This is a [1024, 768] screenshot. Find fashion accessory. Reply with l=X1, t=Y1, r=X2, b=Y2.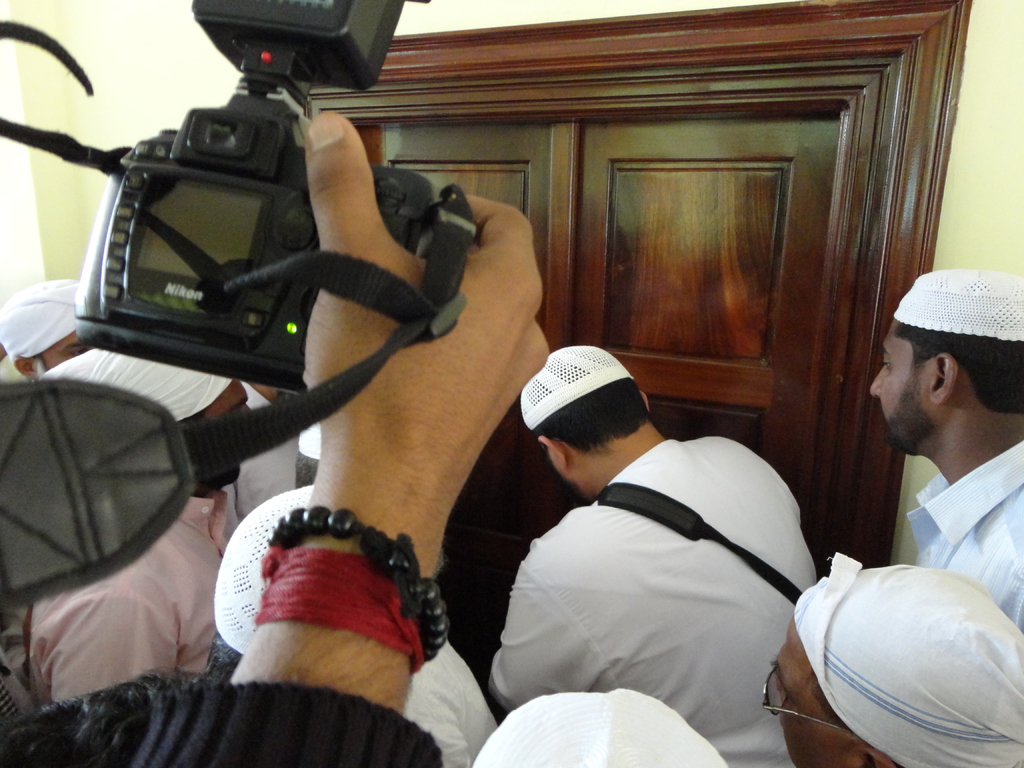
l=269, t=506, r=451, b=671.
